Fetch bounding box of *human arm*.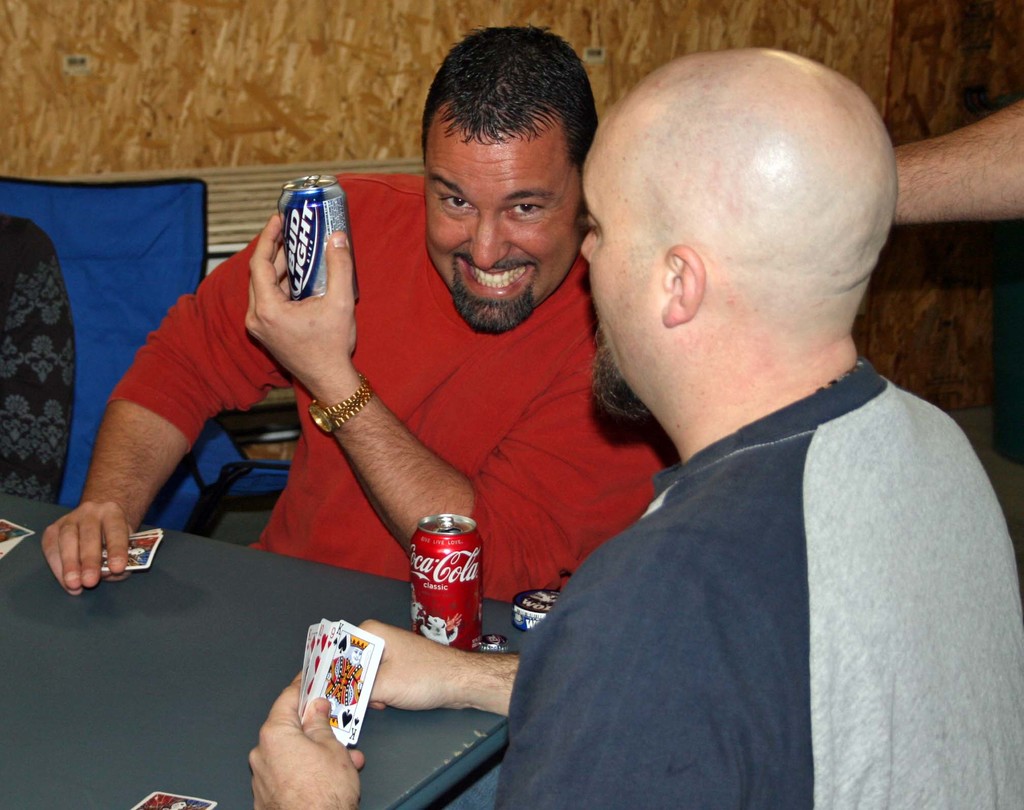
Bbox: (x1=39, y1=172, x2=332, y2=605).
